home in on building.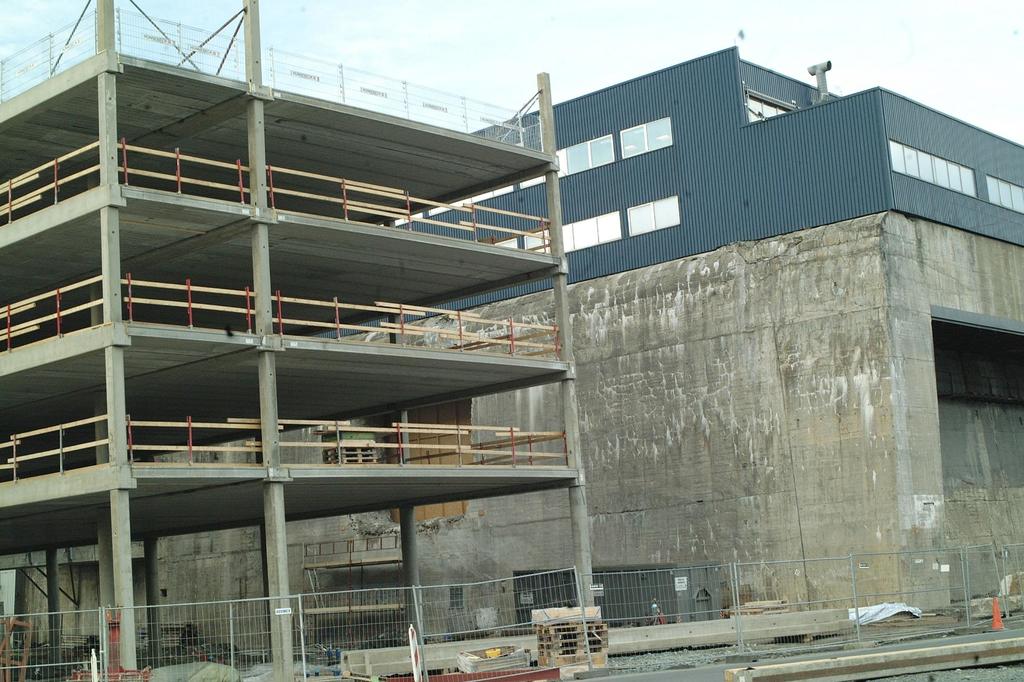
Homed in at (left=1, top=0, right=593, bottom=681).
